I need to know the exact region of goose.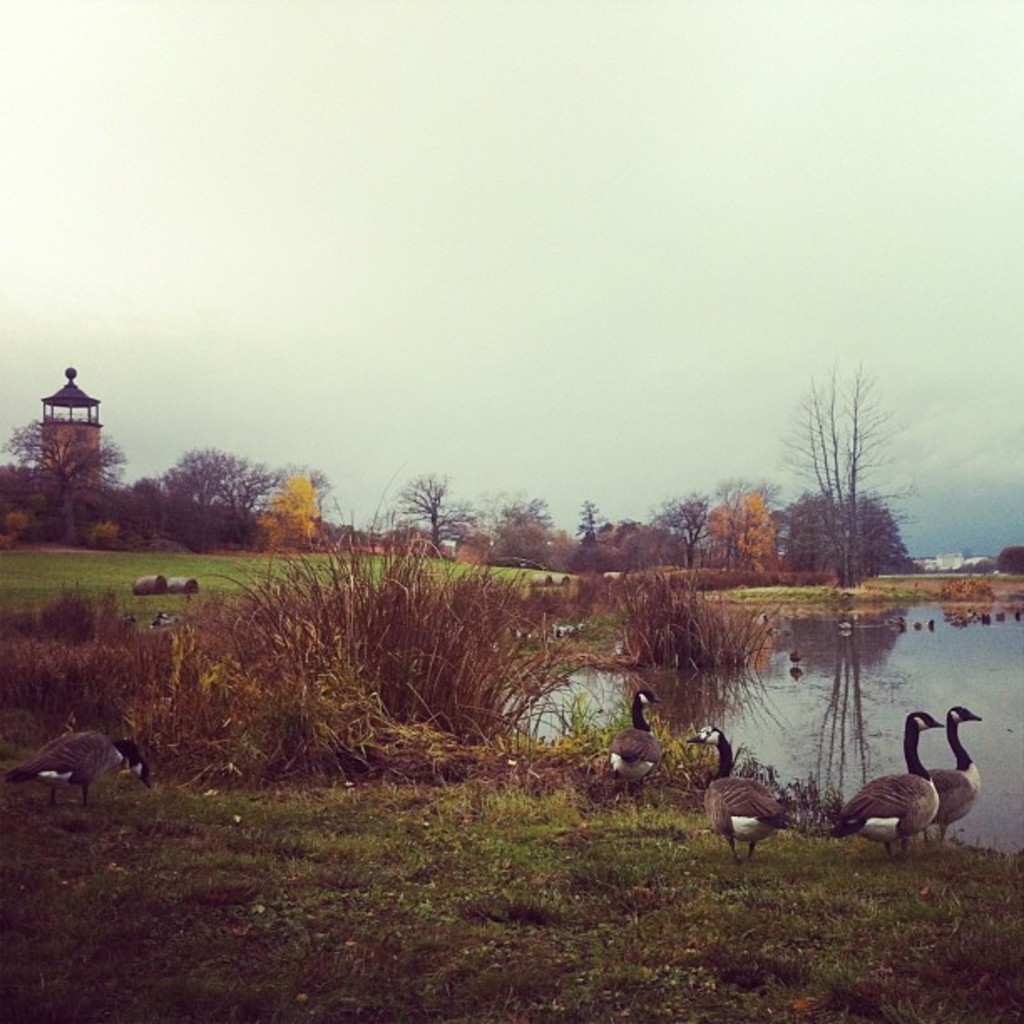
Region: bbox=[2, 723, 151, 813].
